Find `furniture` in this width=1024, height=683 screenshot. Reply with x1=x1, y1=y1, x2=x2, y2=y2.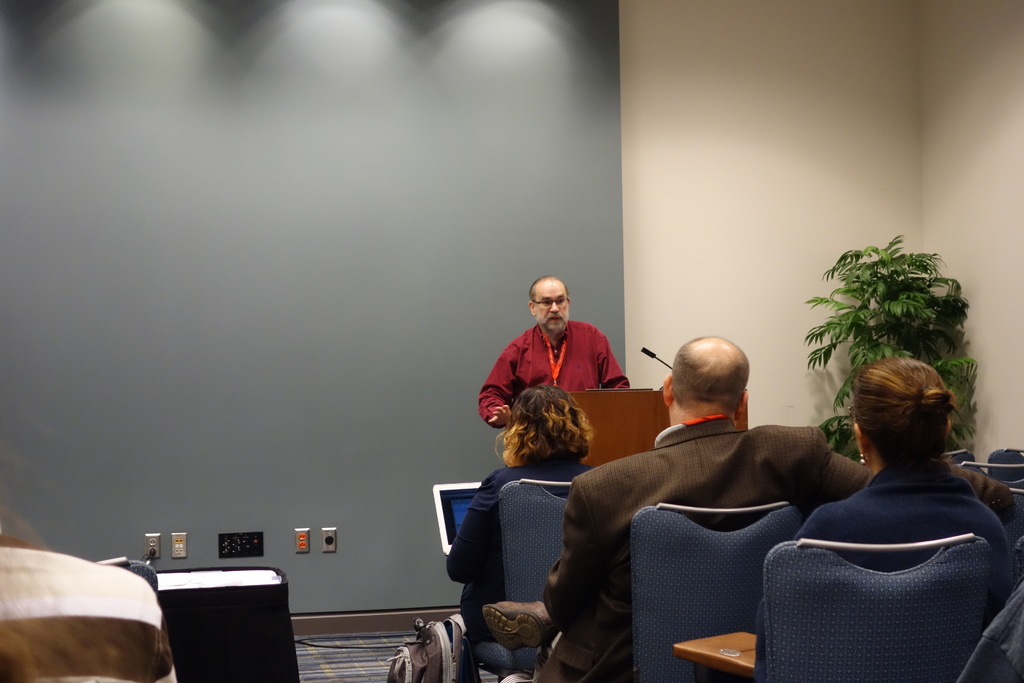
x1=630, y1=502, x2=799, y2=682.
